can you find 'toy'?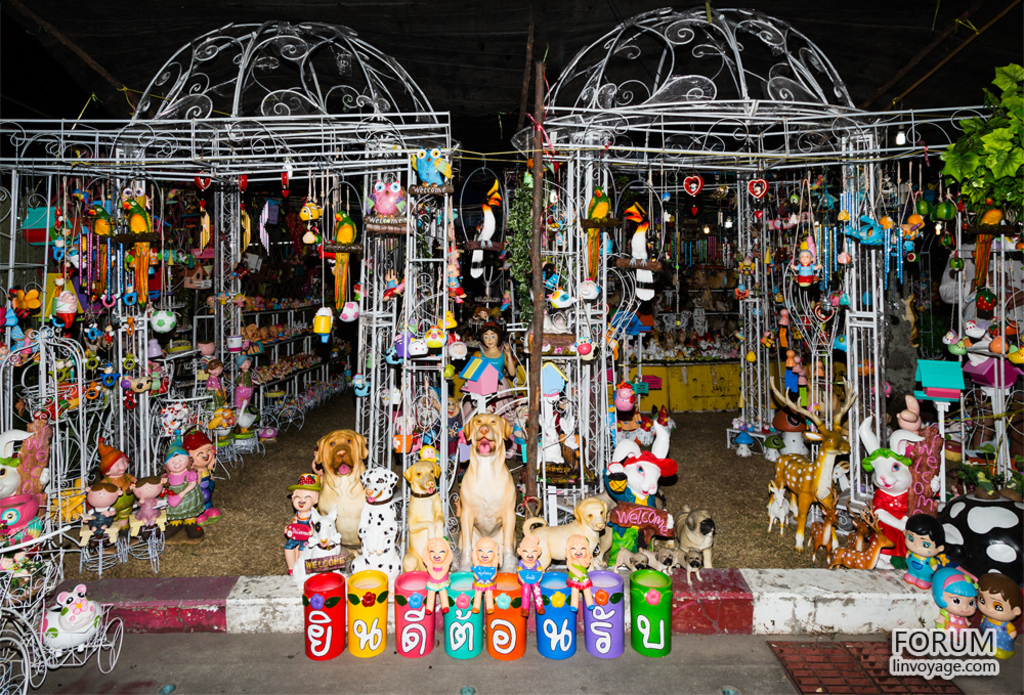
Yes, bounding box: l=366, t=180, r=410, b=218.
